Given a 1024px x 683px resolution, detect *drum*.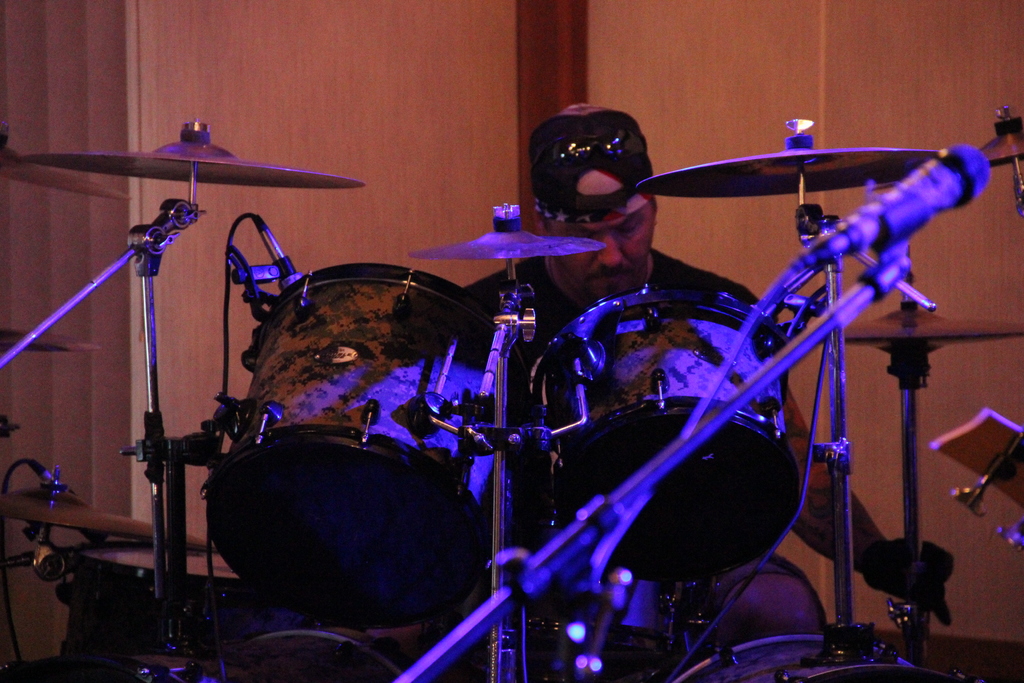
BBox(527, 287, 806, 585).
